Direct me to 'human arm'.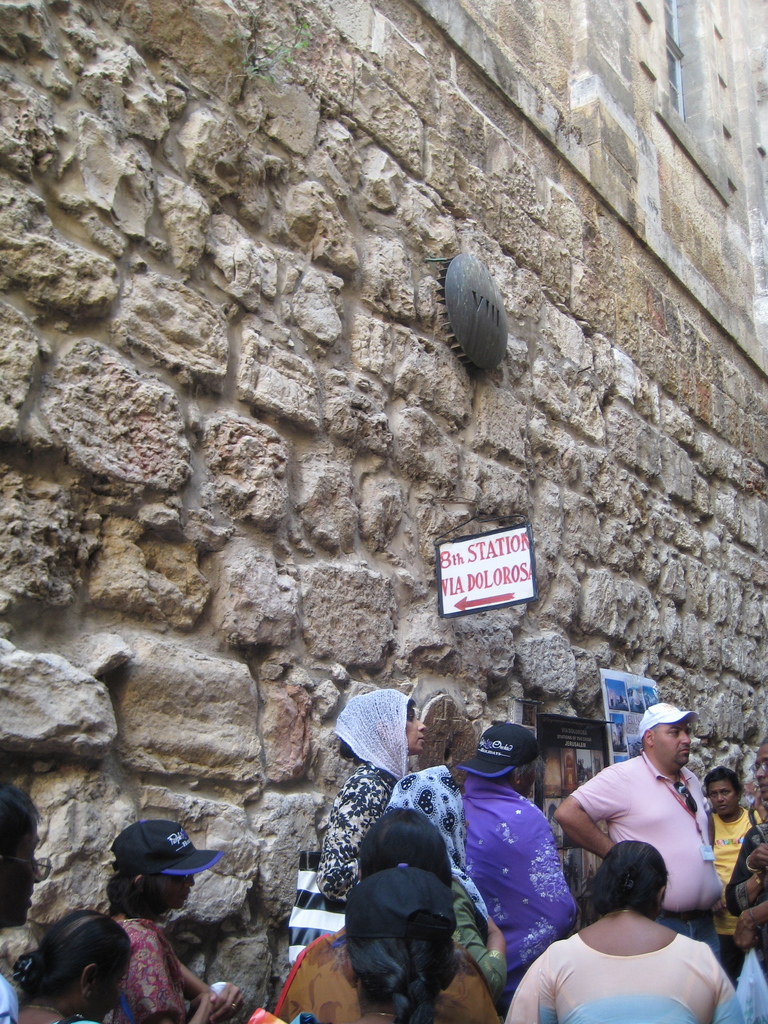
Direction: <bbox>501, 949, 561, 1023</bbox>.
